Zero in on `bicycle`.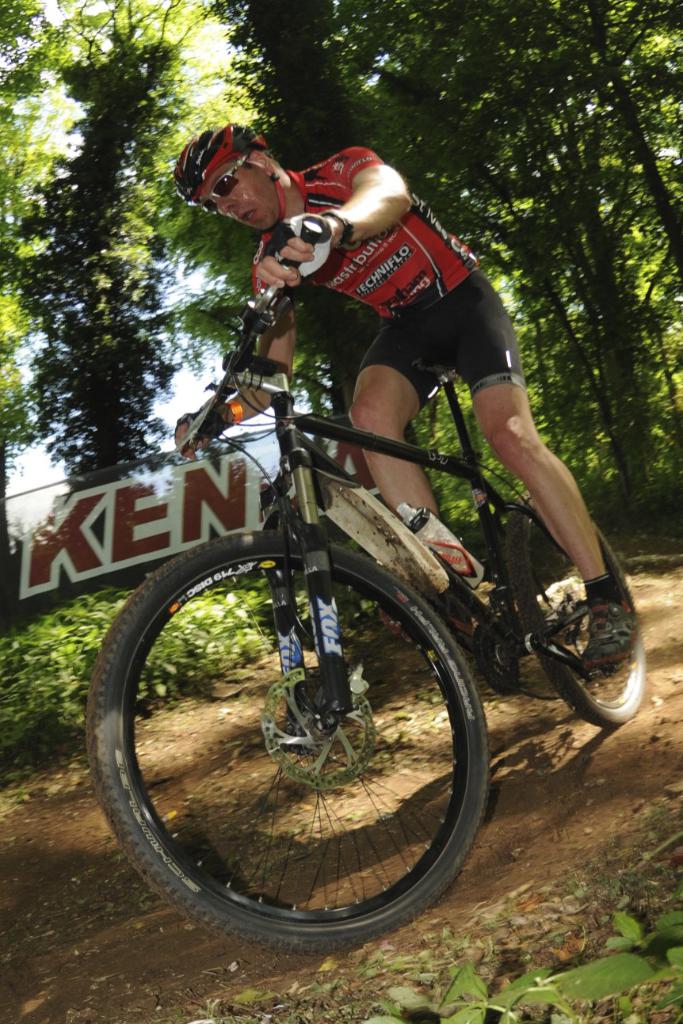
Zeroed in: locate(74, 209, 648, 962).
